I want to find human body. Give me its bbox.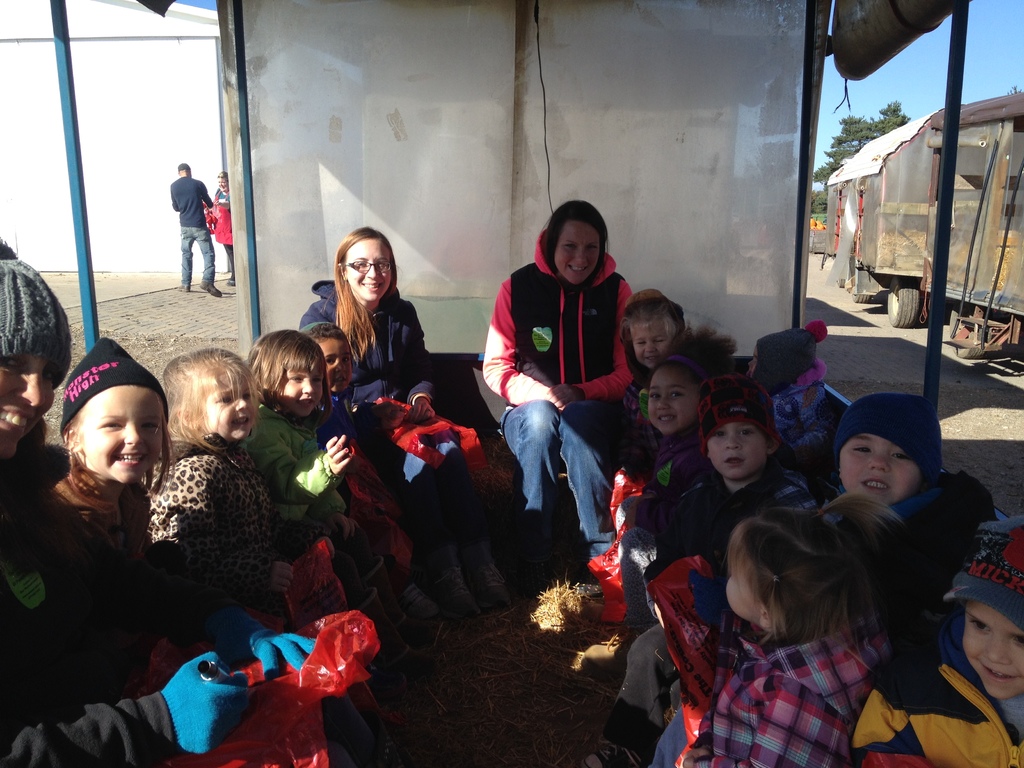
[left=625, top=348, right=746, bottom=491].
